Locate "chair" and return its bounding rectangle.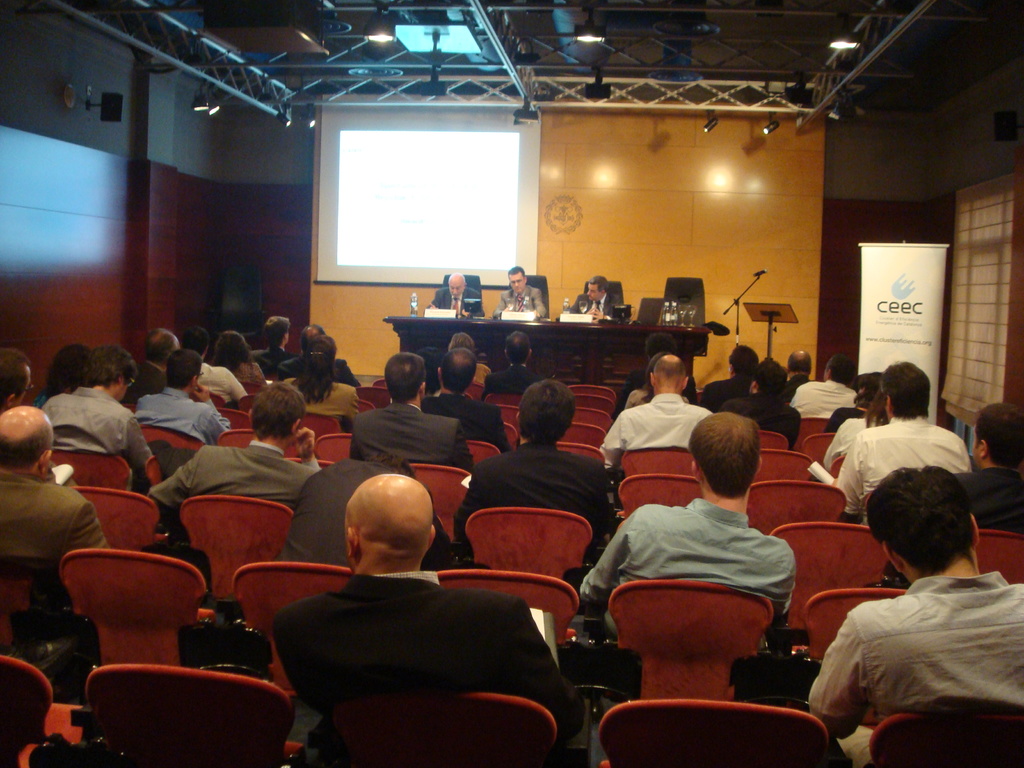
x1=464 y1=436 x2=504 y2=463.
